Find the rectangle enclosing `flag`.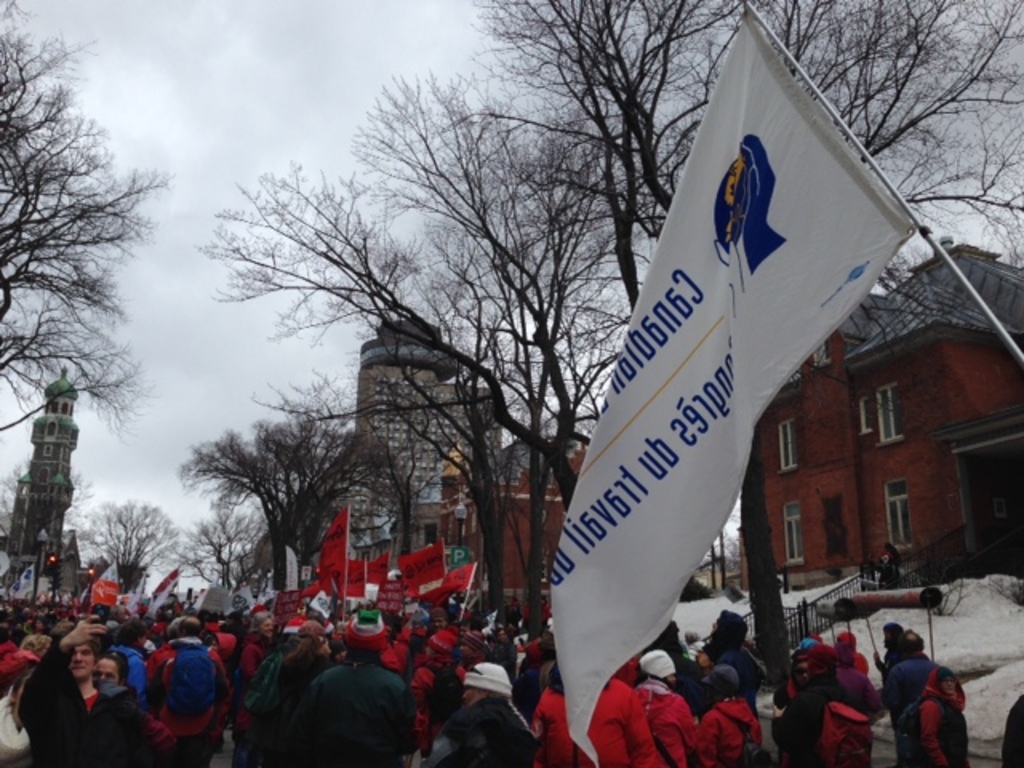
392 536 454 600.
